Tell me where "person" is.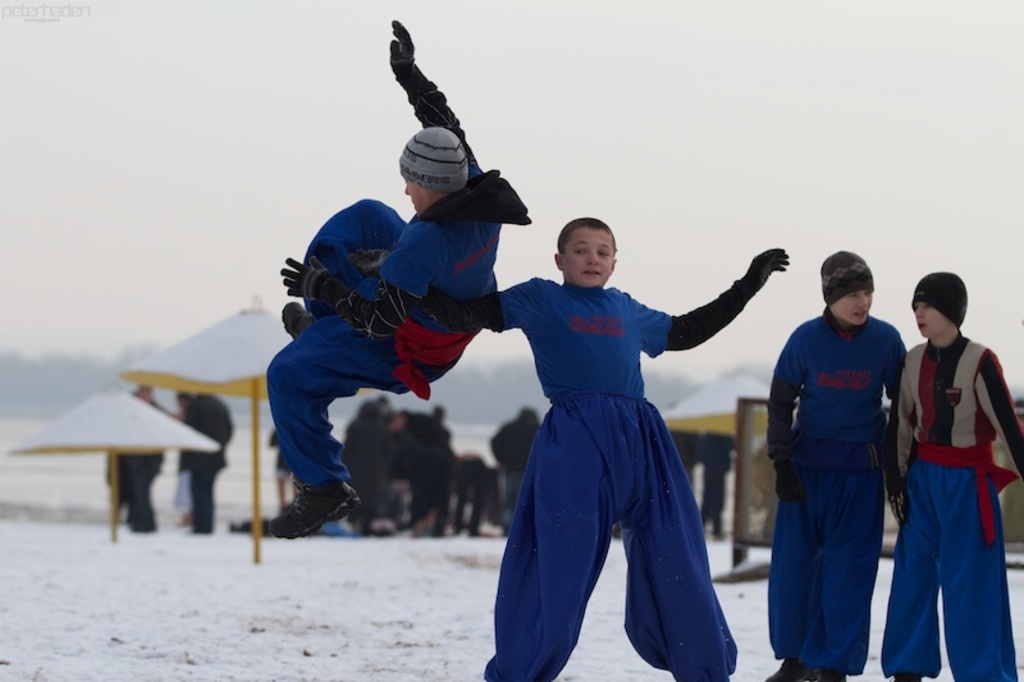
"person" is at x1=451 y1=456 x2=488 y2=537.
